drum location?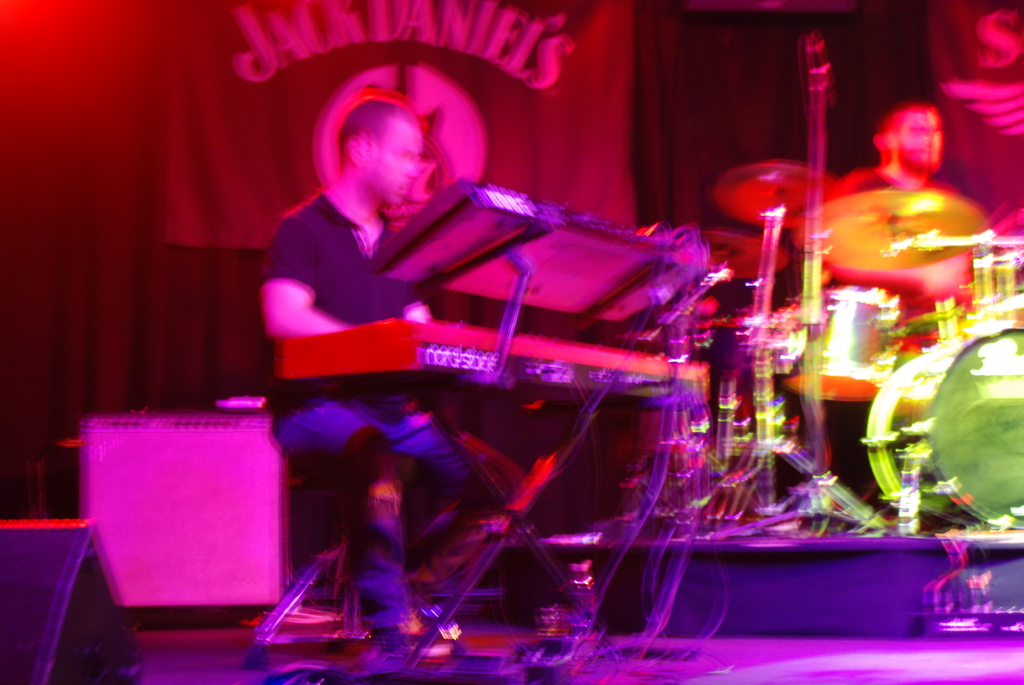
[858, 328, 1023, 538]
